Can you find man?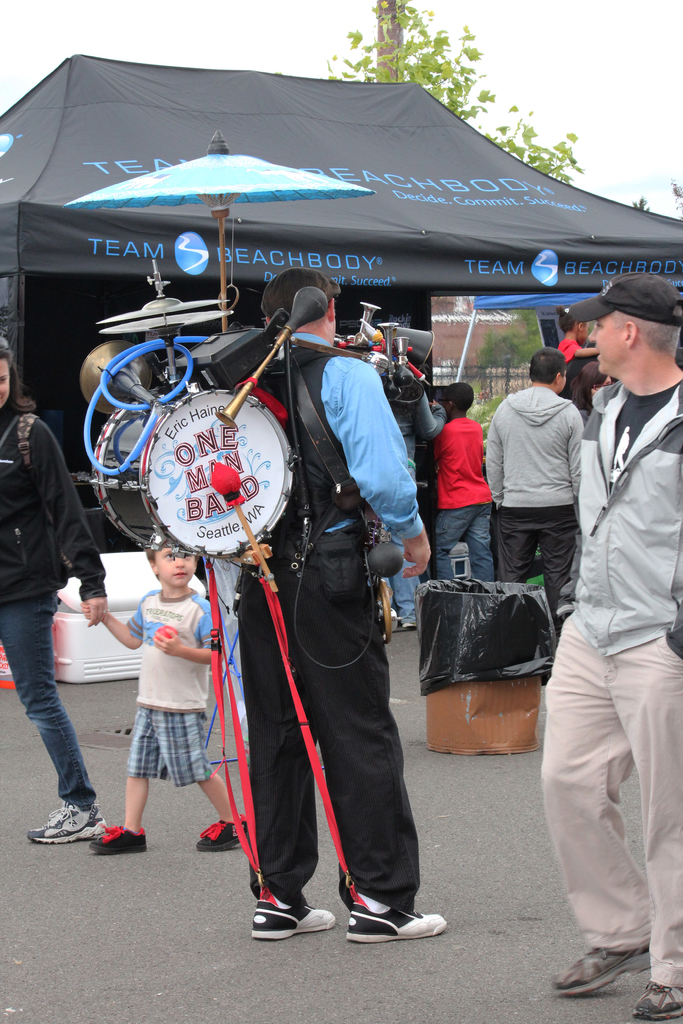
Yes, bounding box: left=250, top=267, right=448, bottom=938.
